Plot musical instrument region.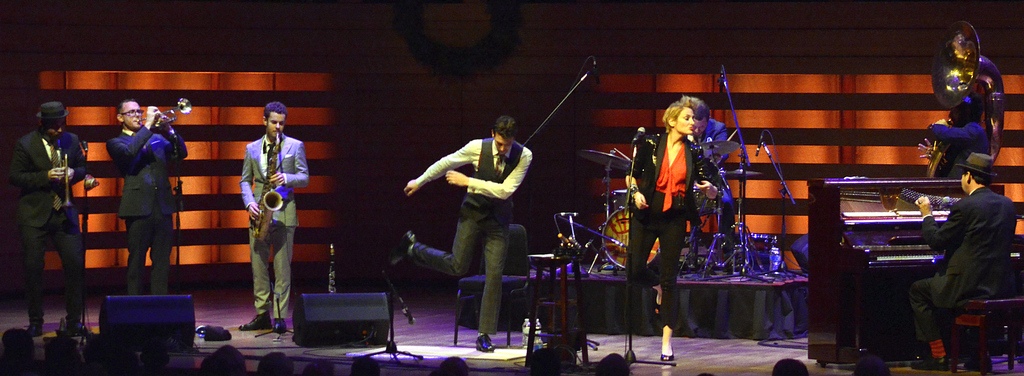
Plotted at x1=56 y1=134 x2=79 y2=216.
